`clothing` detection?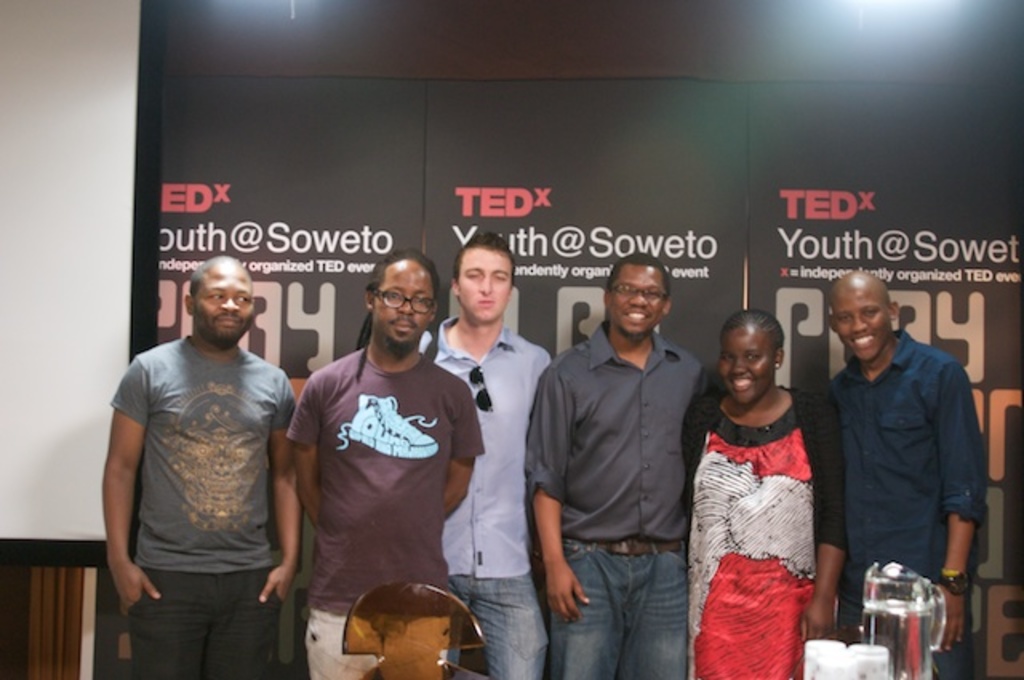
box(682, 384, 846, 678)
